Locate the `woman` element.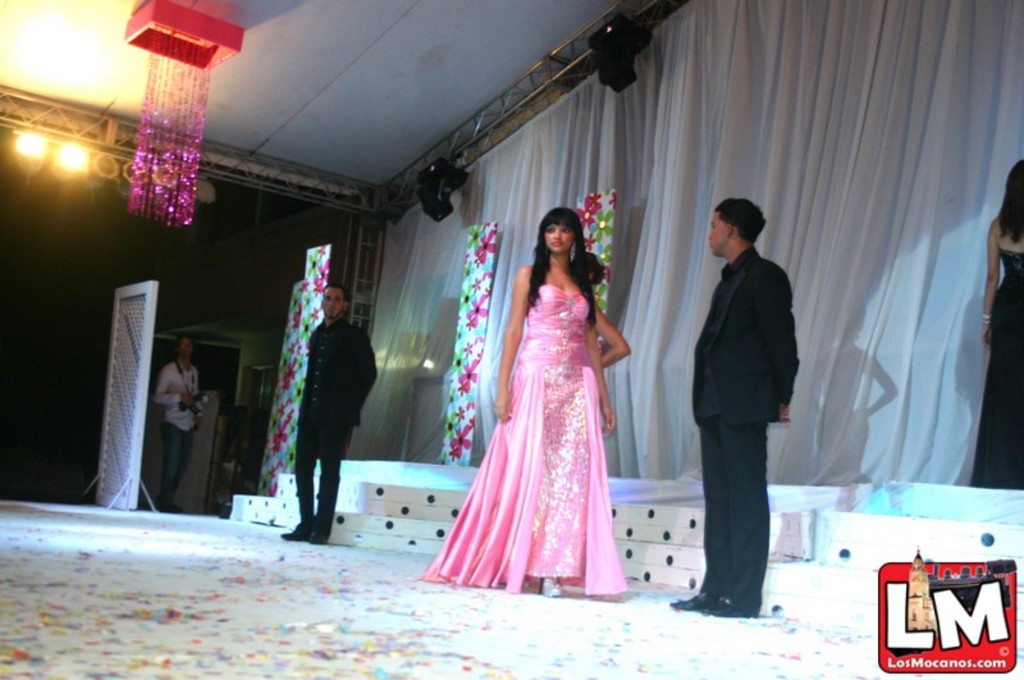
Element bbox: locate(443, 184, 645, 578).
